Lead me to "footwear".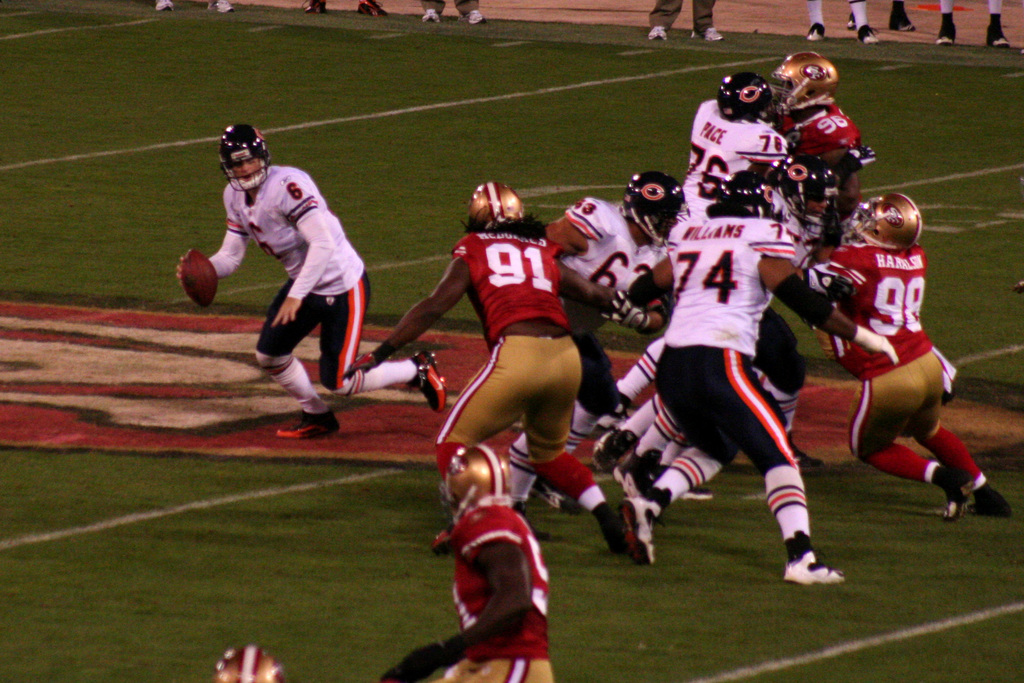
Lead to Rect(649, 24, 665, 42).
